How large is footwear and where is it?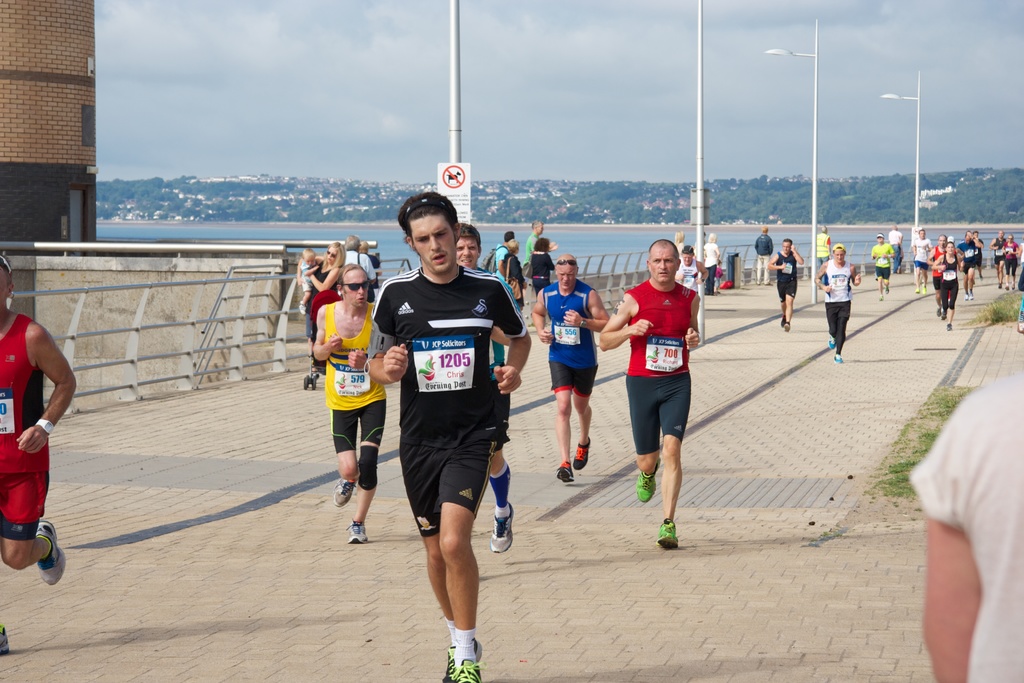
Bounding box: locate(346, 517, 367, 543).
